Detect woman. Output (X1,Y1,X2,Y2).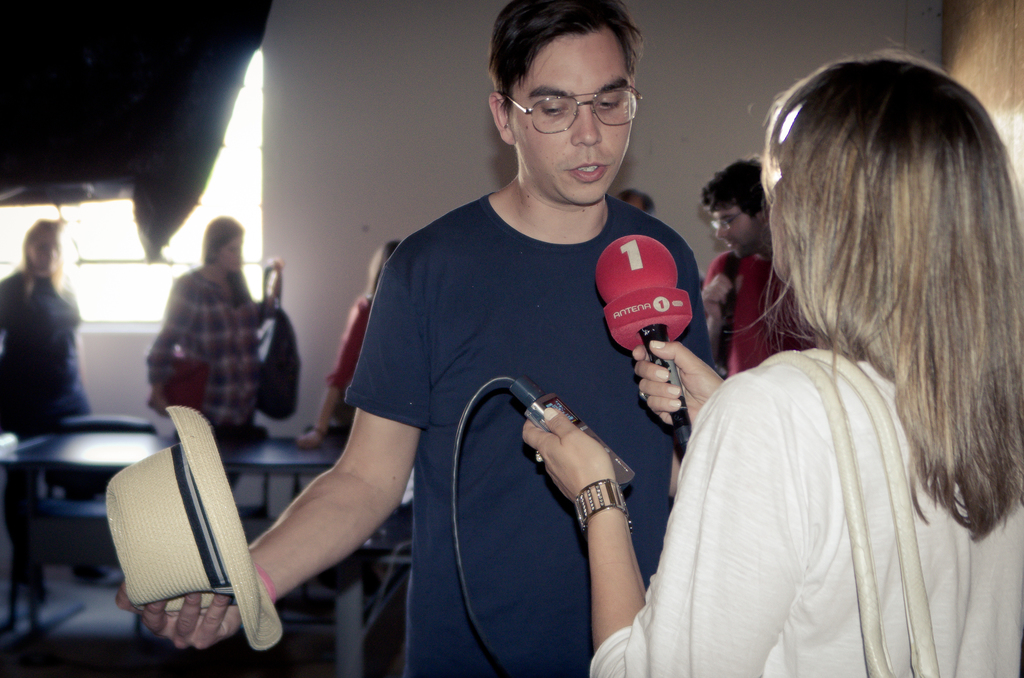
(630,58,1023,672).
